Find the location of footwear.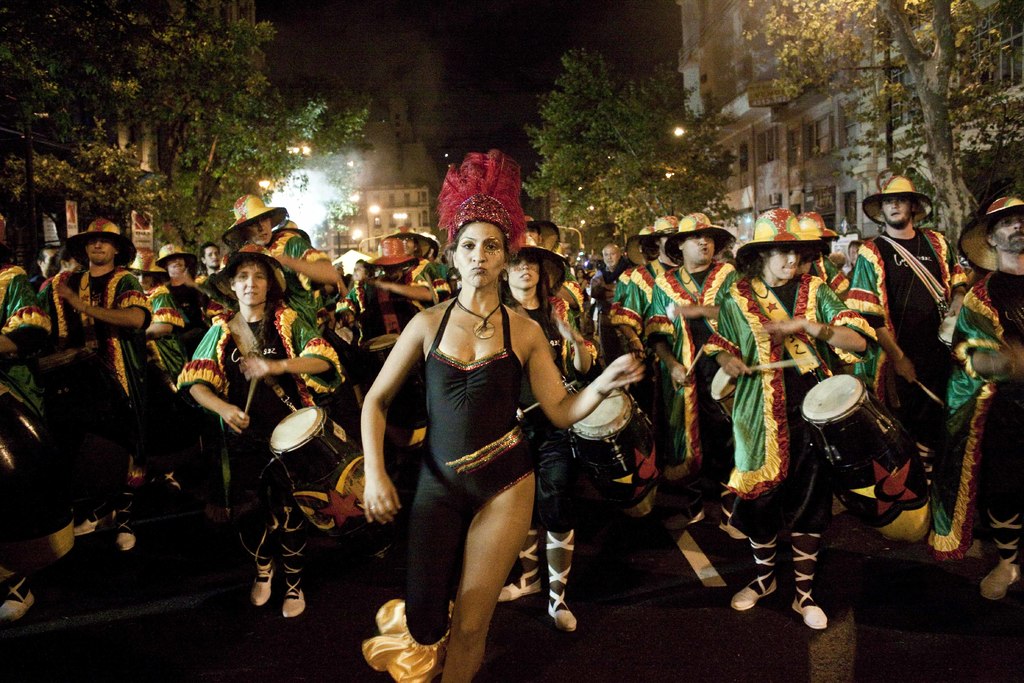
Location: pyautogui.locateOnScreen(721, 488, 731, 531).
